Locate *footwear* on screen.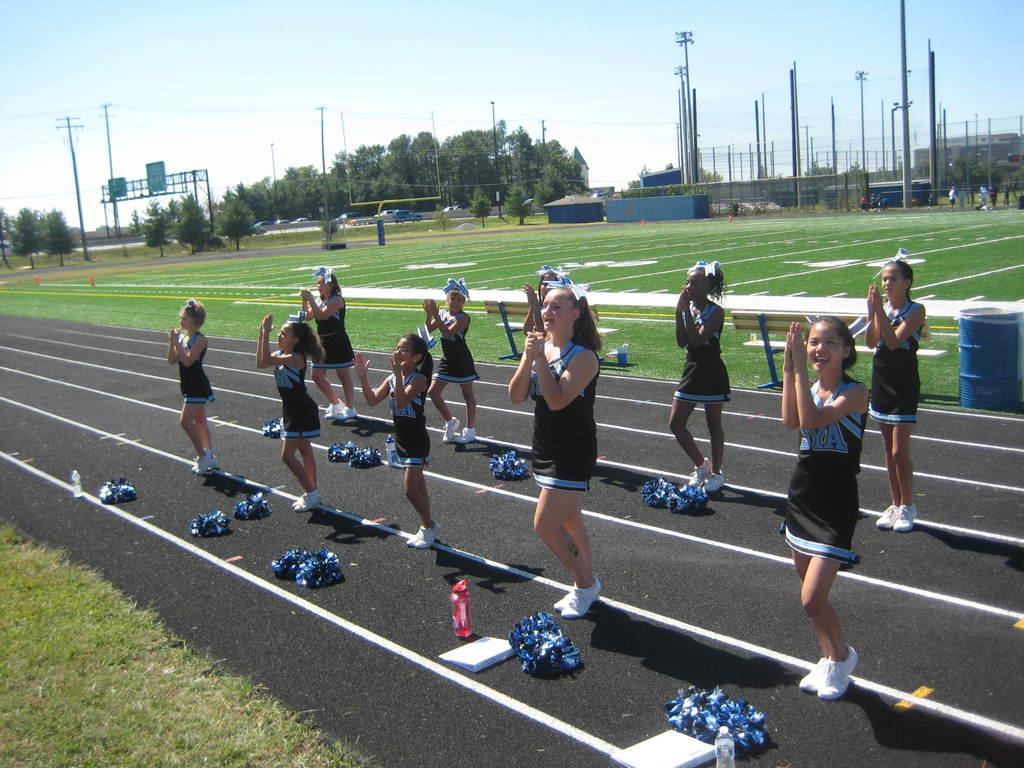
On screen at rect(796, 654, 826, 694).
